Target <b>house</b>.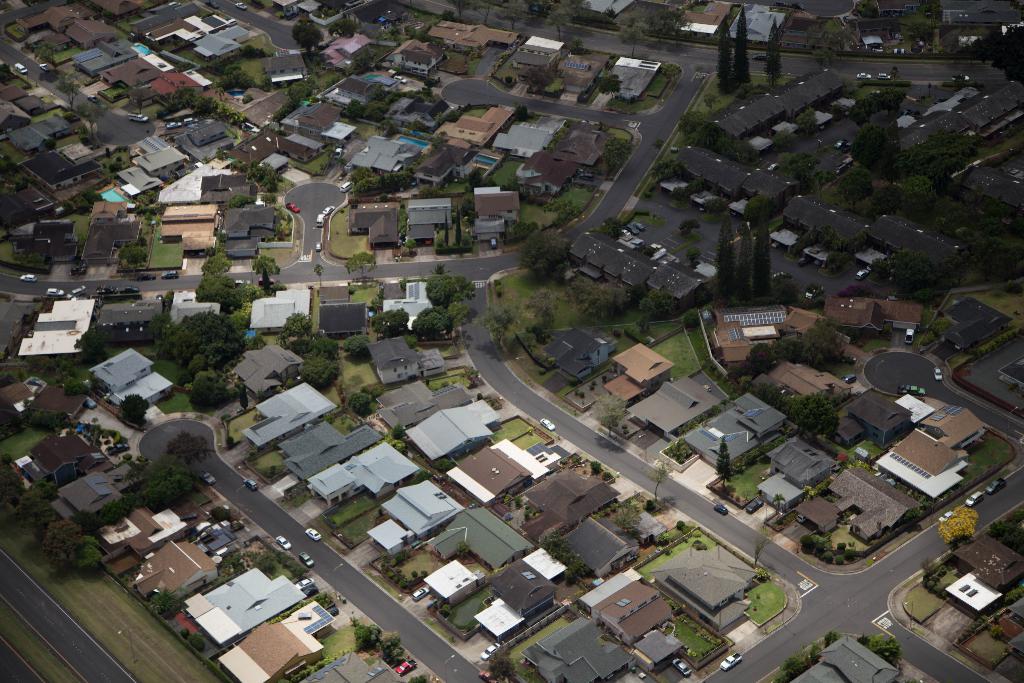
Target region: 118 503 183 550.
